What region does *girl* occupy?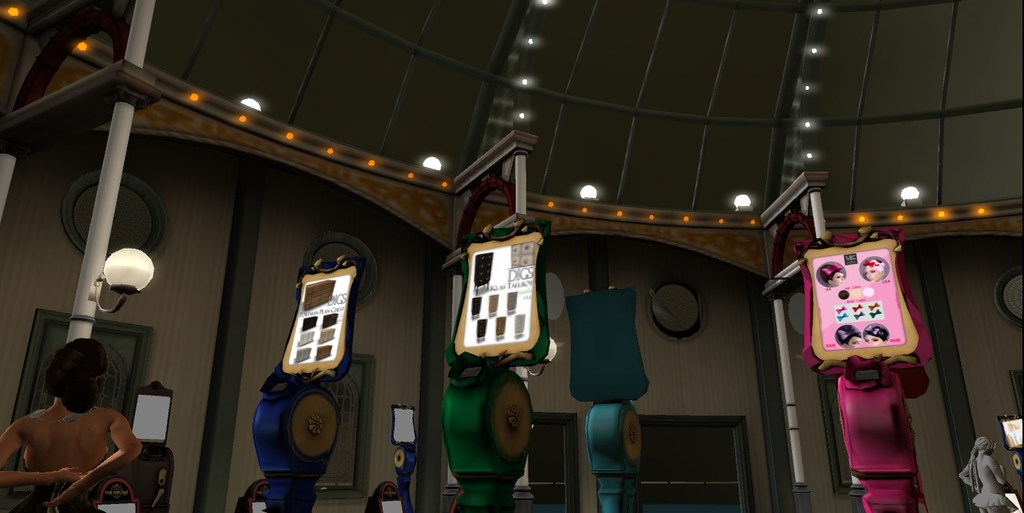
864, 320, 889, 349.
